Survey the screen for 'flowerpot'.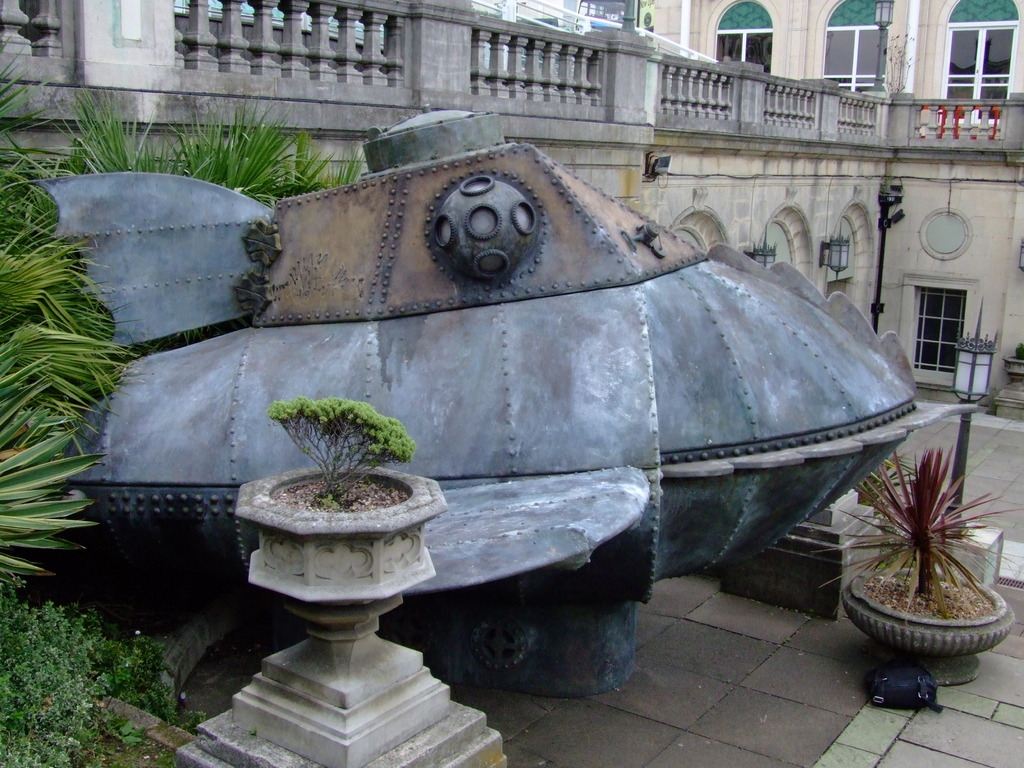
Survey found: crop(843, 565, 1014, 685).
